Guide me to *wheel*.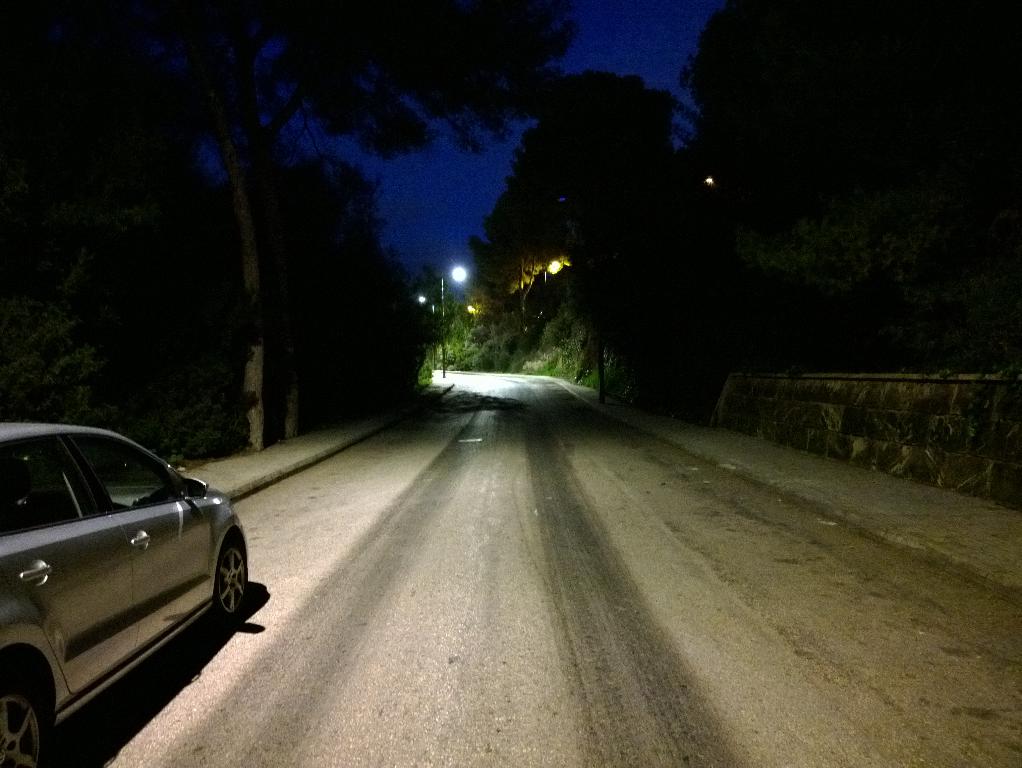
Guidance: Rect(0, 672, 55, 767).
